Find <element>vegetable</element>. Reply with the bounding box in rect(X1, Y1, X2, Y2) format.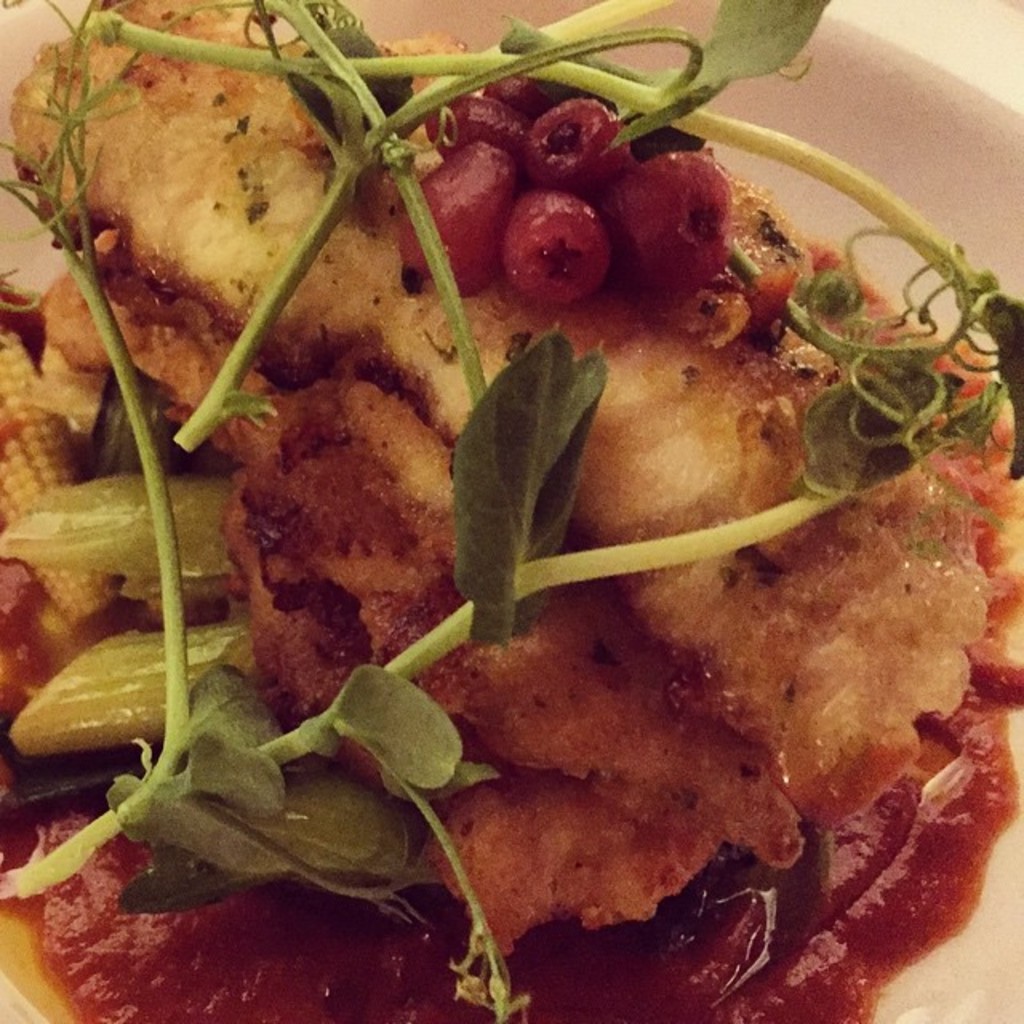
rect(0, 331, 123, 629).
